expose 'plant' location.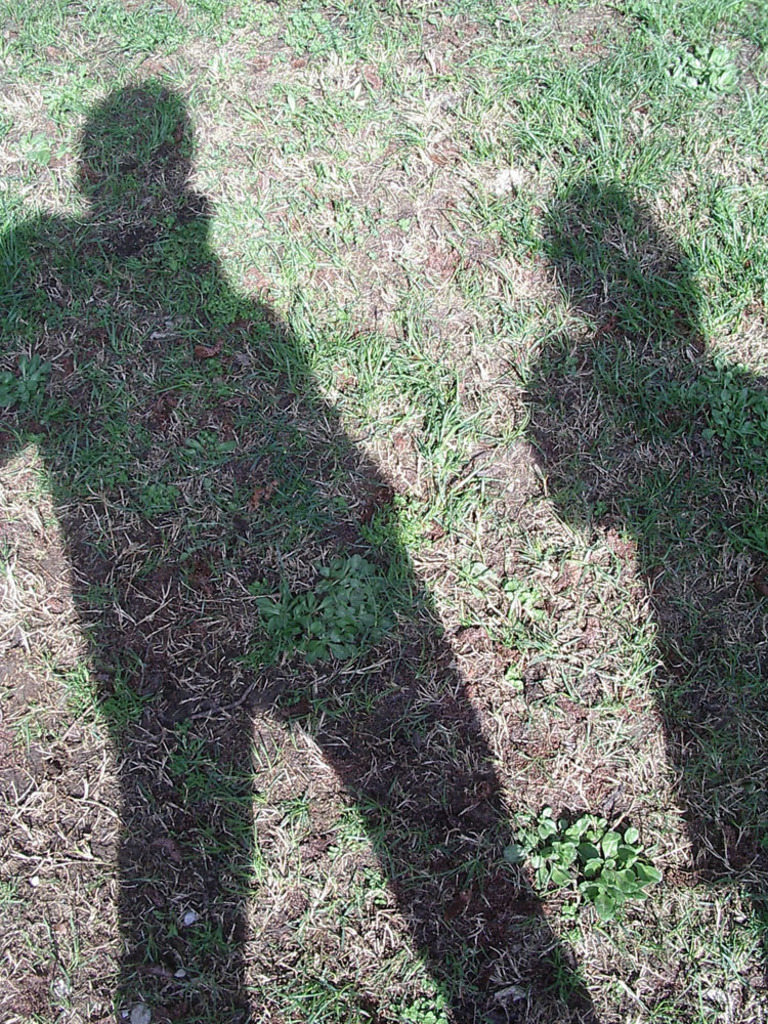
Exposed at [x1=59, y1=665, x2=125, y2=750].
